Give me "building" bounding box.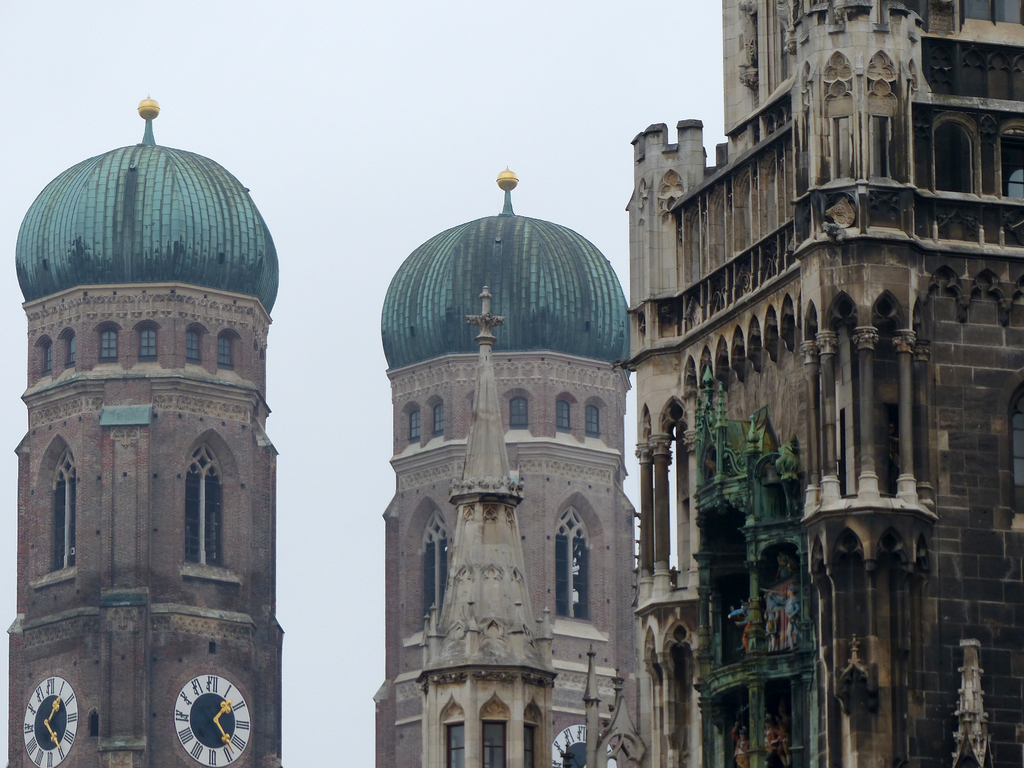
(x1=368, y1=164, x2=637, y2=767).
